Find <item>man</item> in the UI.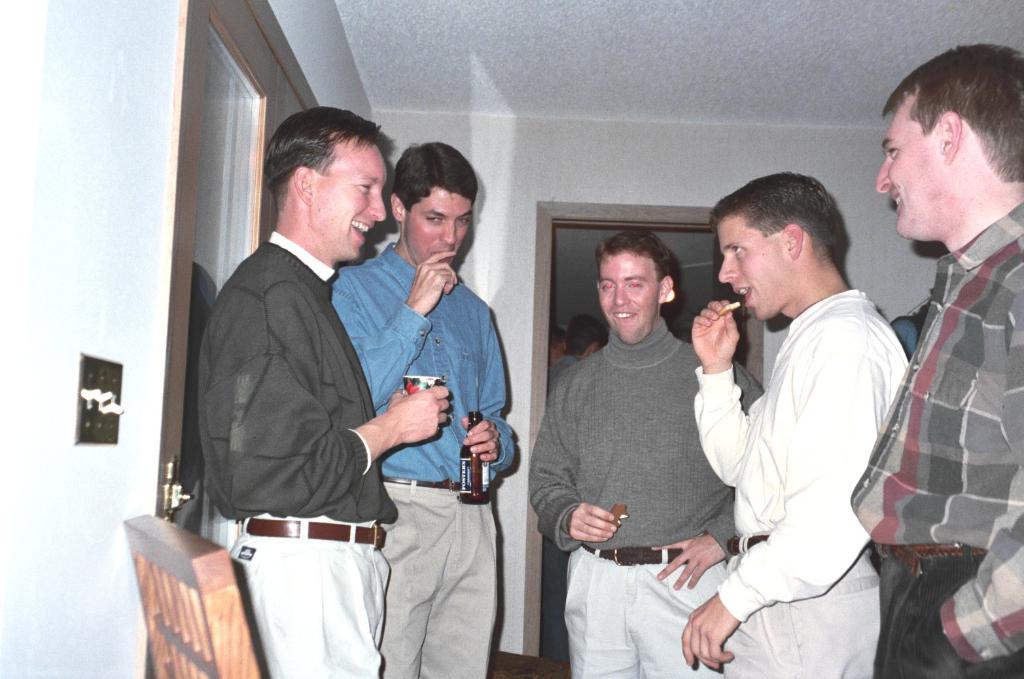
UI element at detection(843, 37, 1023, 678).
